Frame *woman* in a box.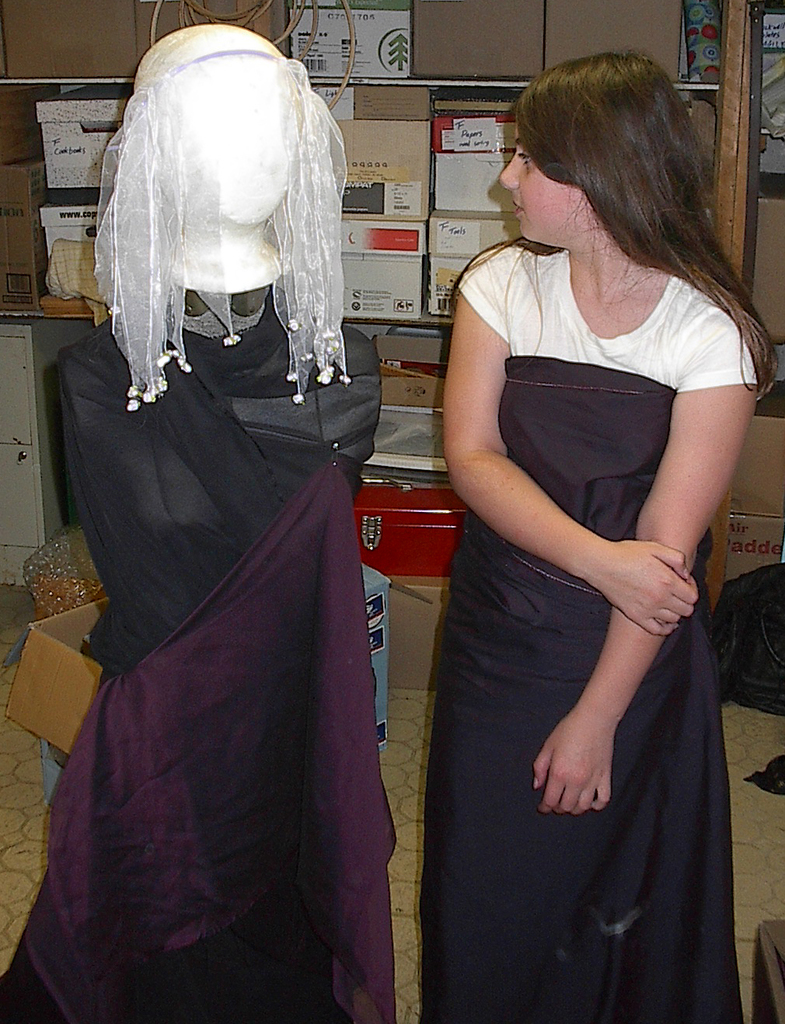
{"x1": 0, "y1": 23, "x2": 399, "y2": 1023}.
